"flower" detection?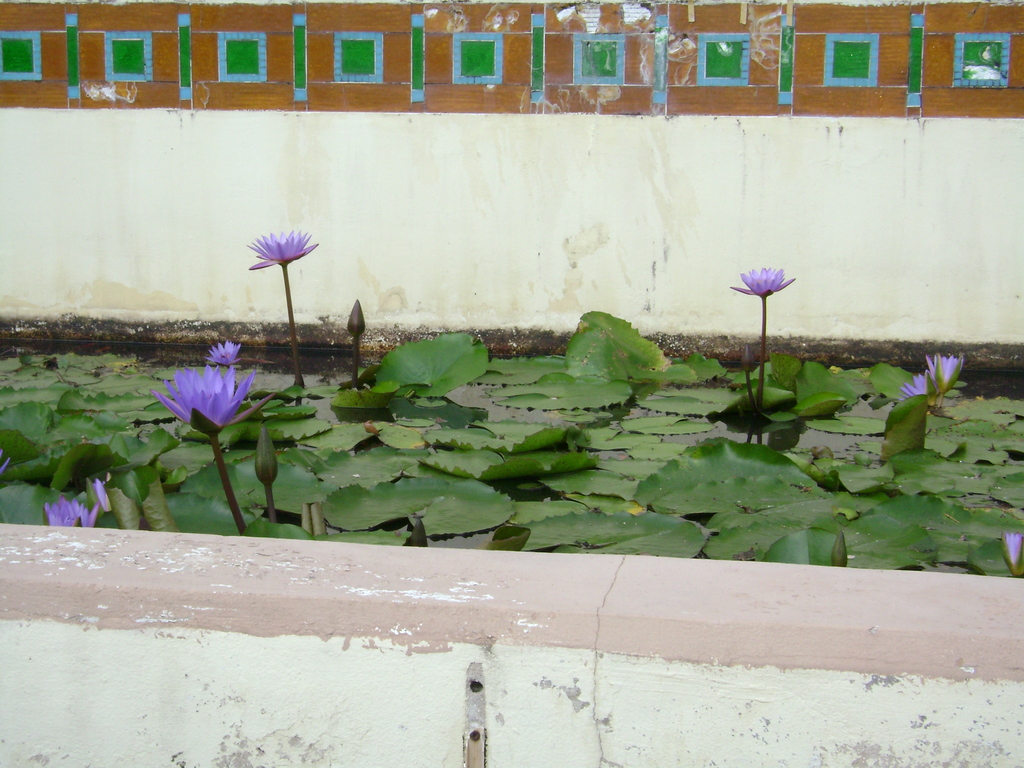
(x1=250, y1=230, x2=318, y2=273)
